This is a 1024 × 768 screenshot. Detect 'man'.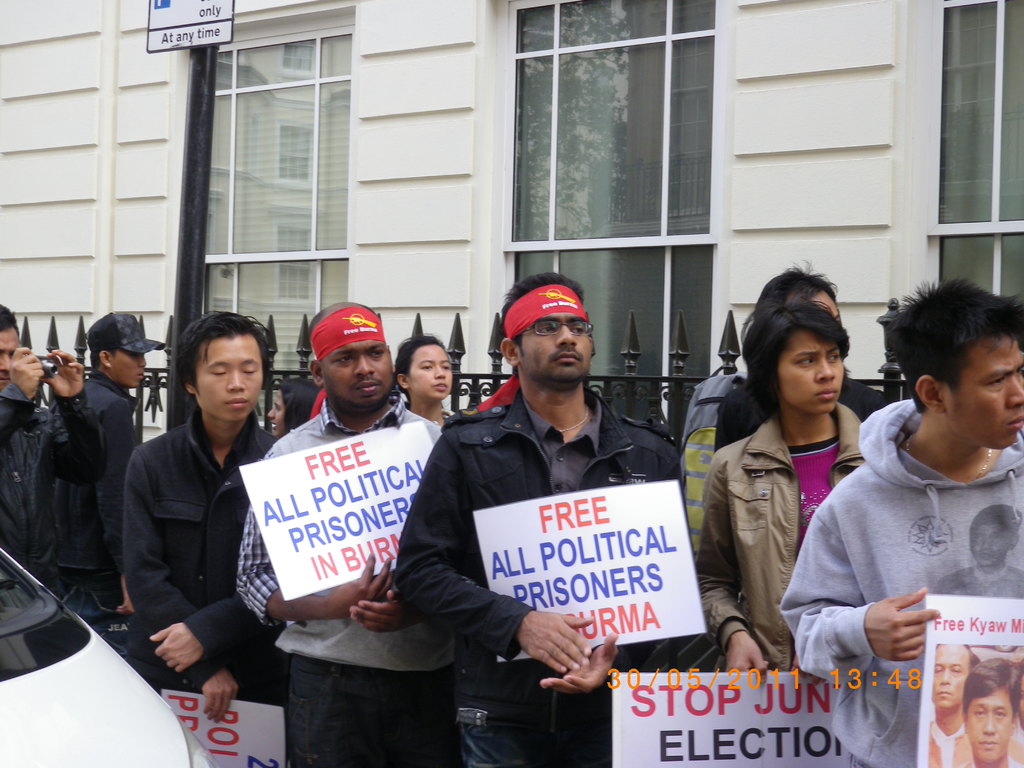
<bbox>926, 644, 977, 767</bbox>.
